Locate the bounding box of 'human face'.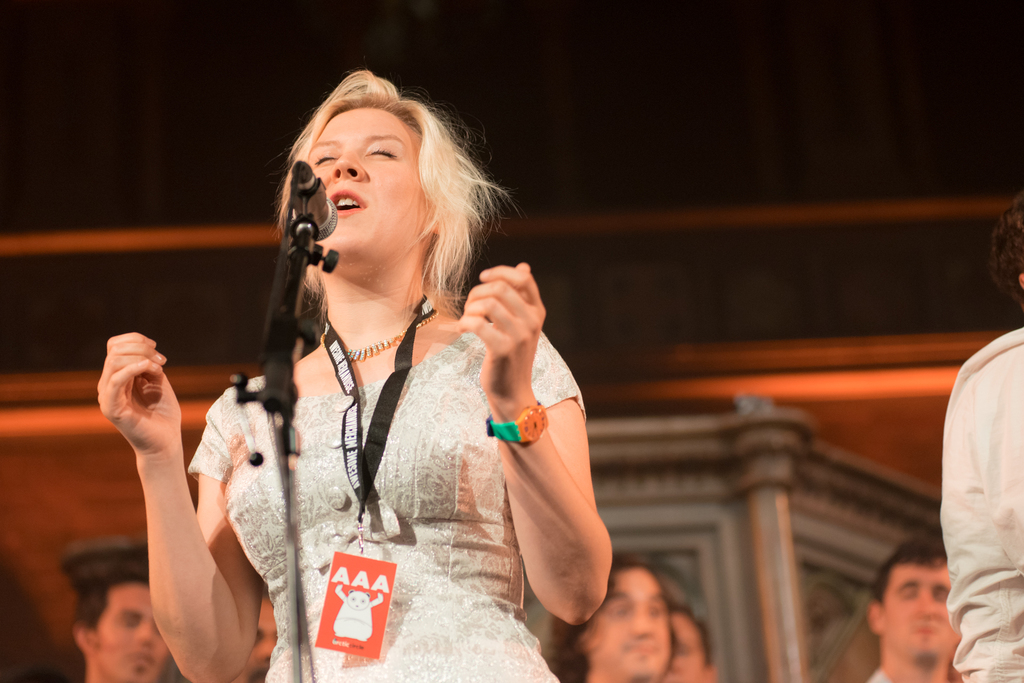
Bounding box: region(84, 583, 172, 682).
